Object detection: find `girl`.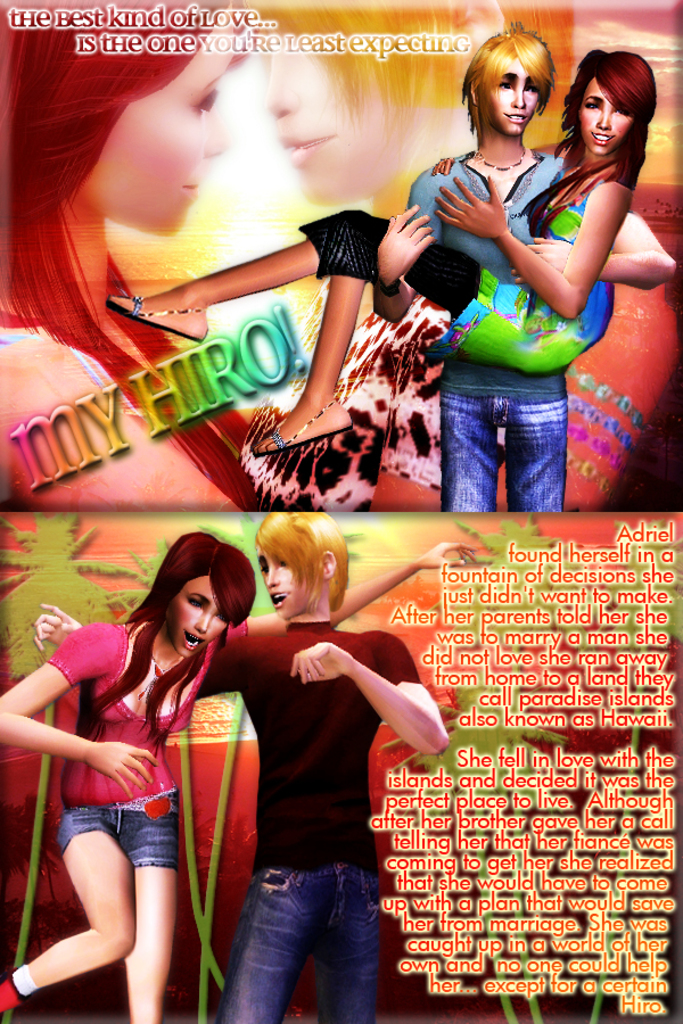
rect(0, 544, 476, 1023).
